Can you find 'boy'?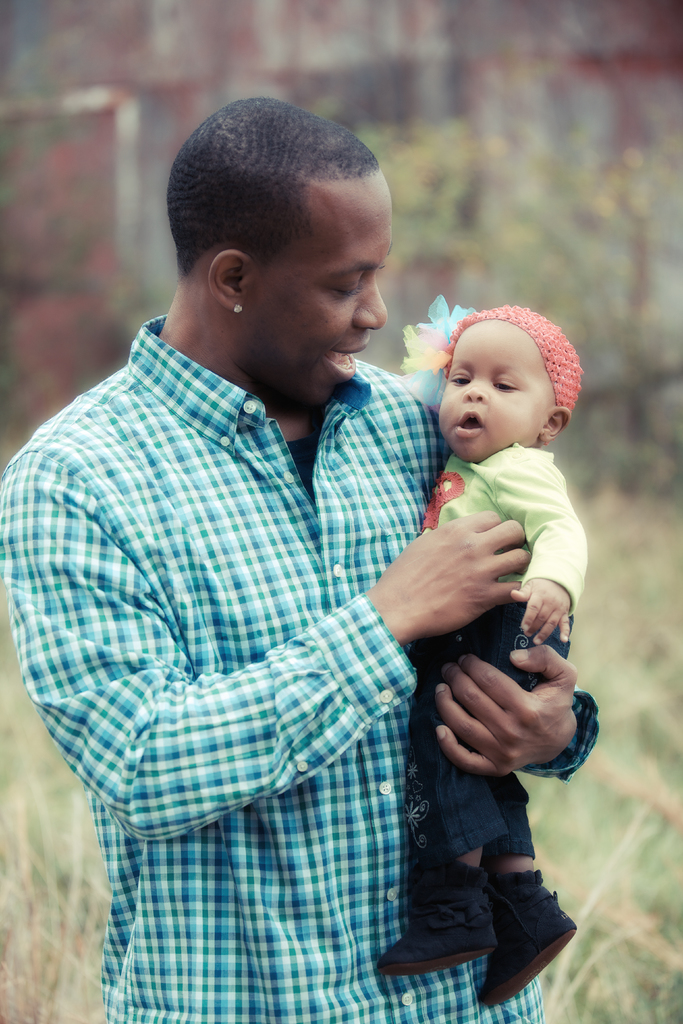
Yes, bounding box: x1=309 y1=202 x2=596 y2=995.
